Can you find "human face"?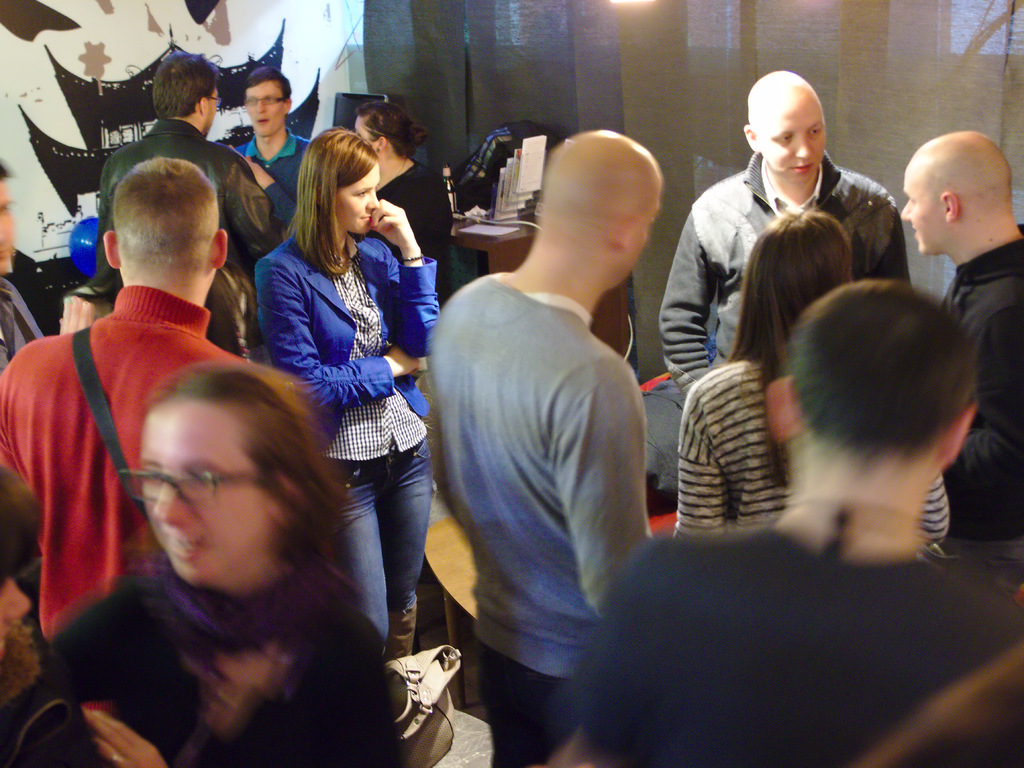
Yes, bounding box: 204,85,221,136.
